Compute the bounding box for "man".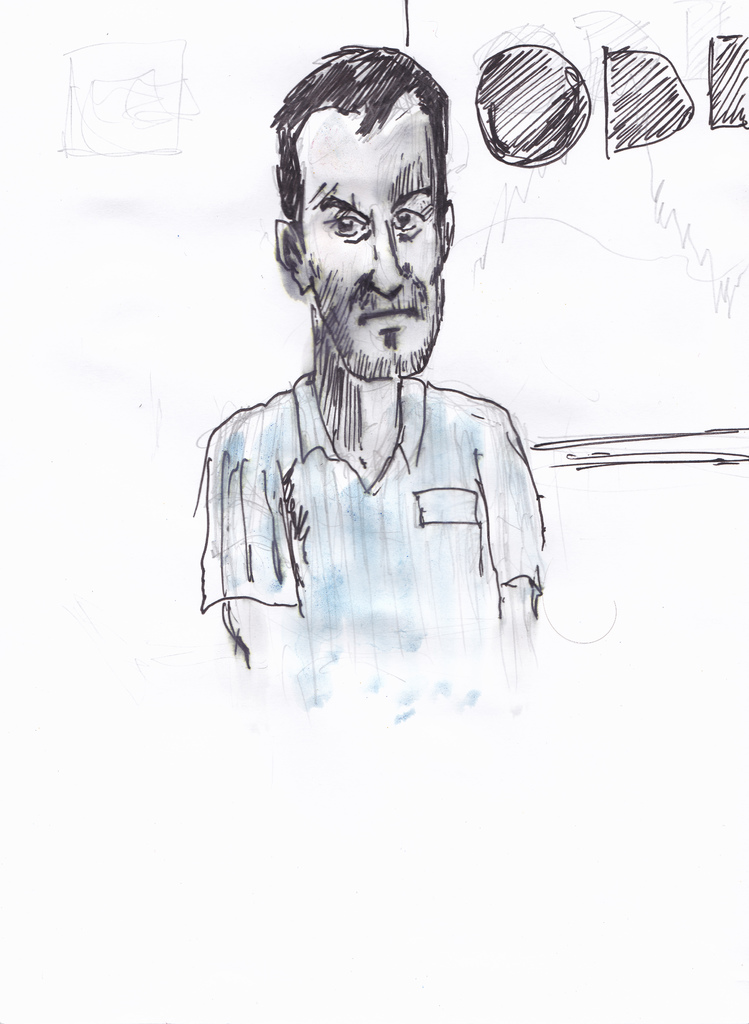
bbox=[207, 12, 569, 701].
